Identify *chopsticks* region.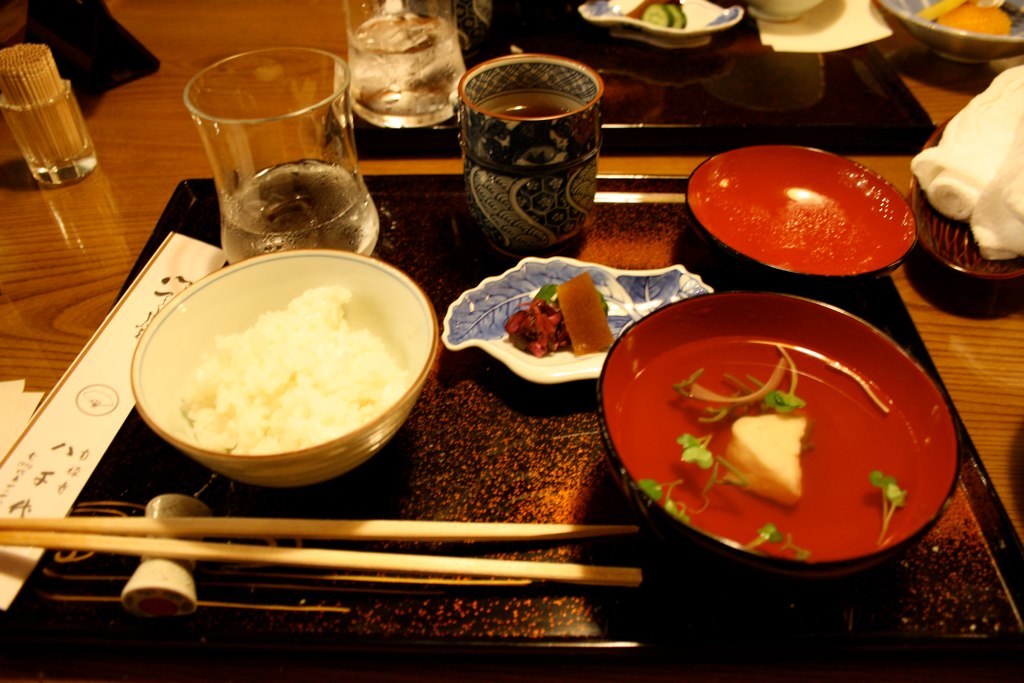
Region: [x1=0, y1=518, x2=640, y2=585].
